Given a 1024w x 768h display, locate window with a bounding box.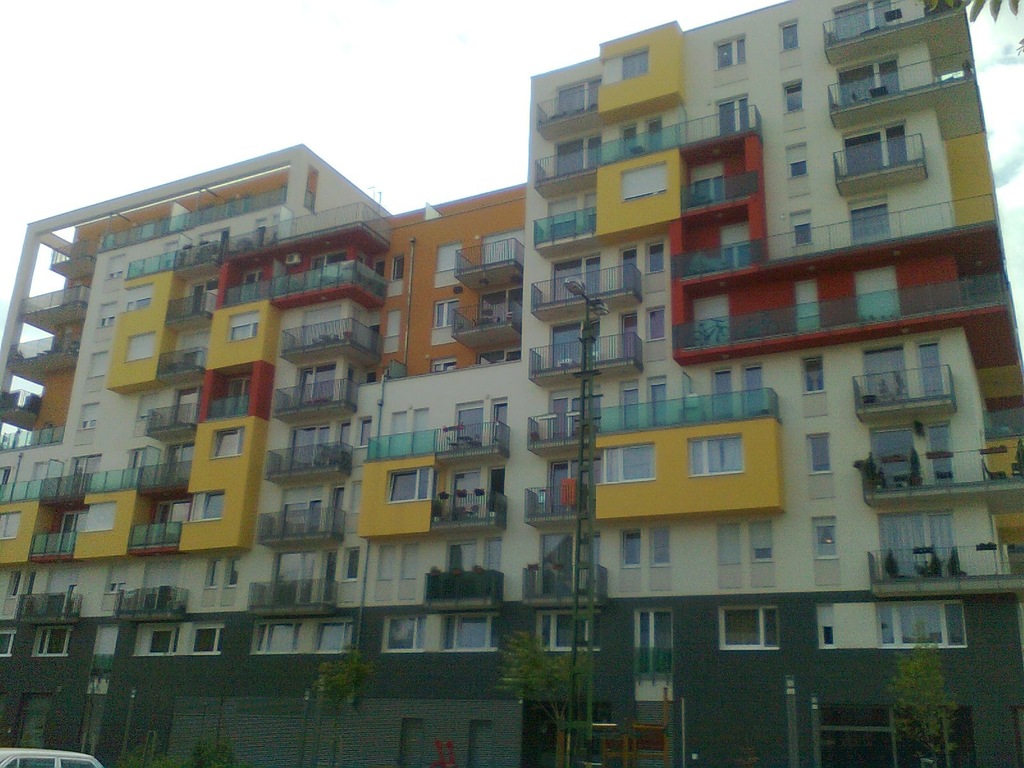
Located: (714,368,772,428).
